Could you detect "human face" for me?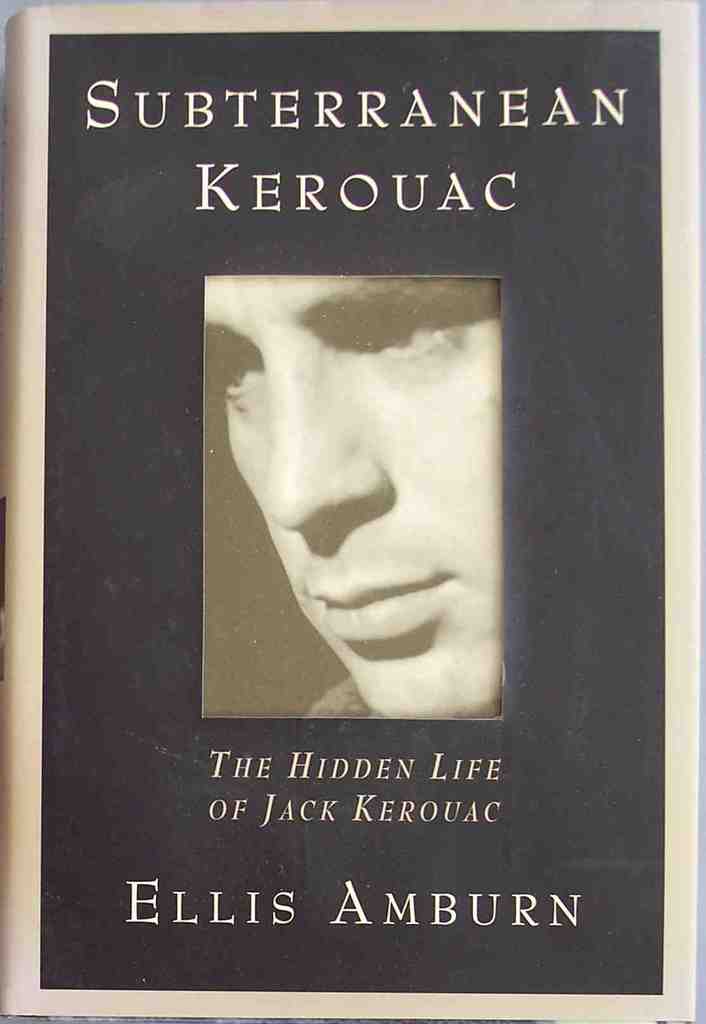
Detection result: bbox(201, 276, 505, 719).
